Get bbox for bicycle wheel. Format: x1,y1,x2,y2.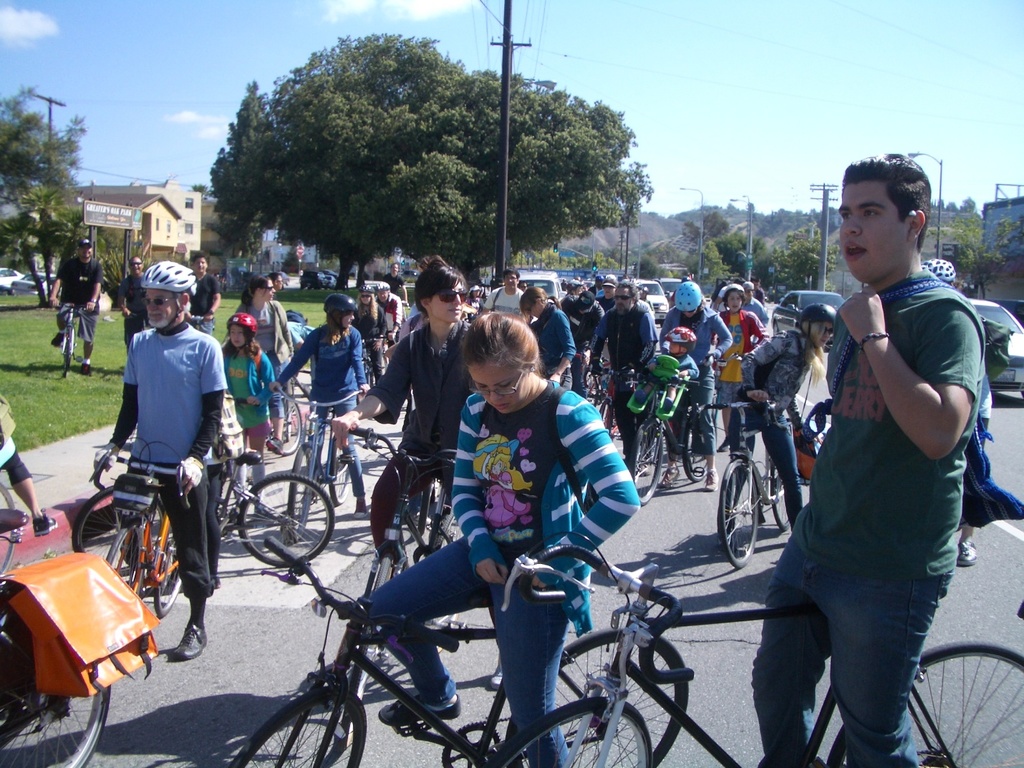
823,636,1023,767.
